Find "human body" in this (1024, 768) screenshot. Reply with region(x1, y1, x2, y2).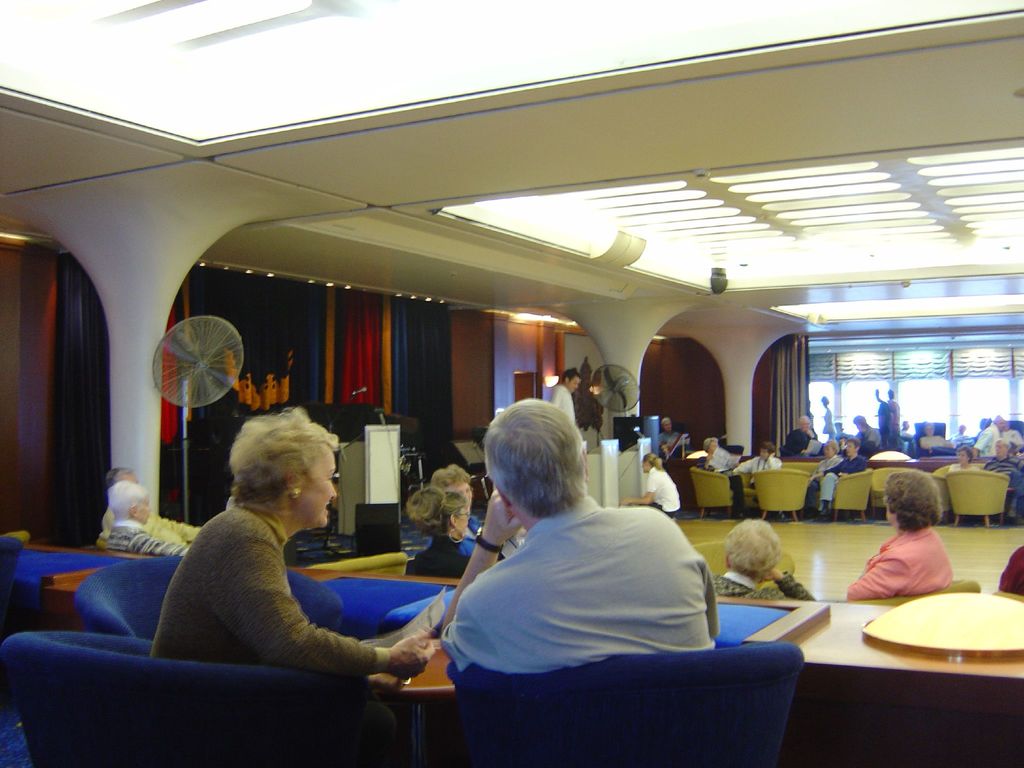
region(809, 454, 842, 506).
